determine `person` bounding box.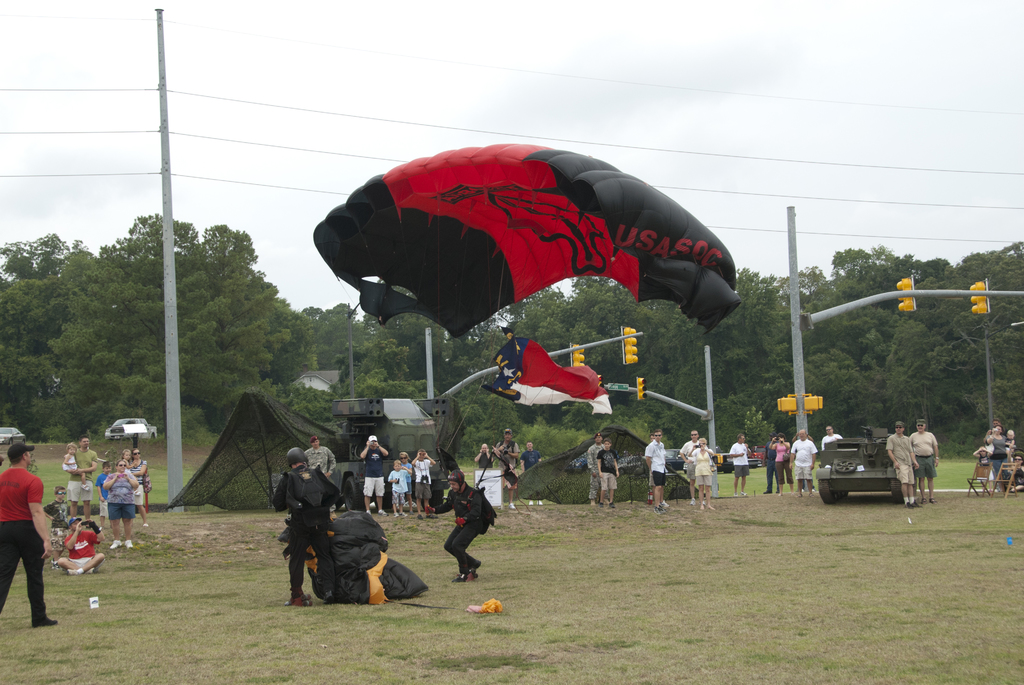
Determined: (586, 431, 601, 503).
